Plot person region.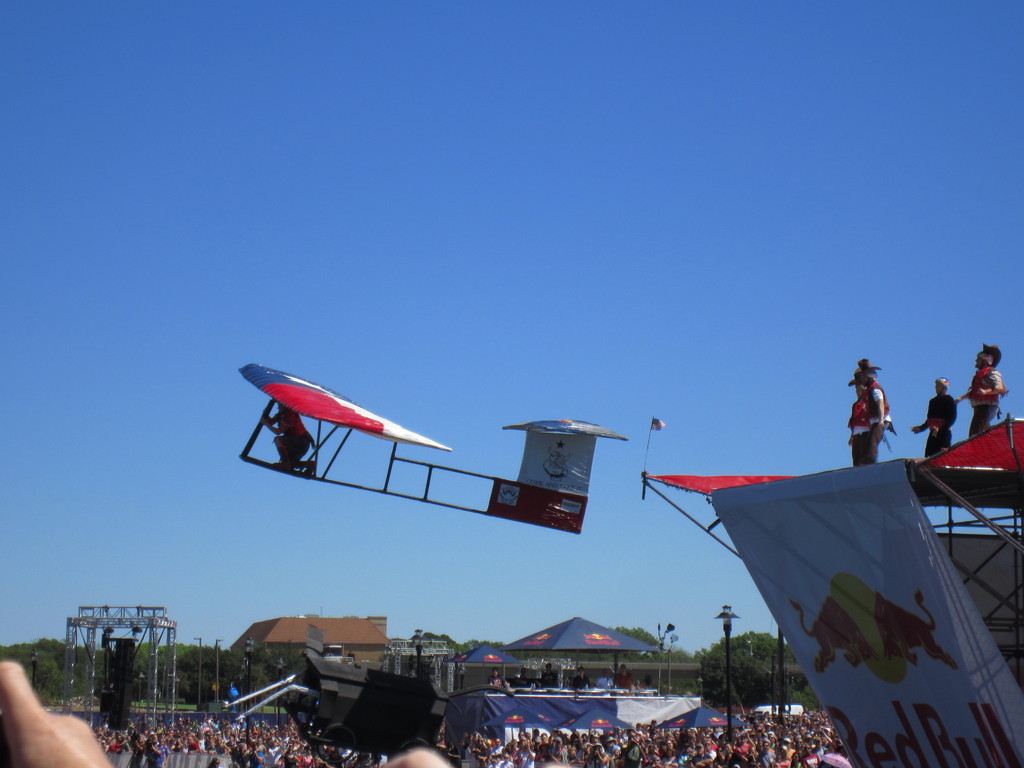
Plotted at detection(954, 338, 1009, 441).
